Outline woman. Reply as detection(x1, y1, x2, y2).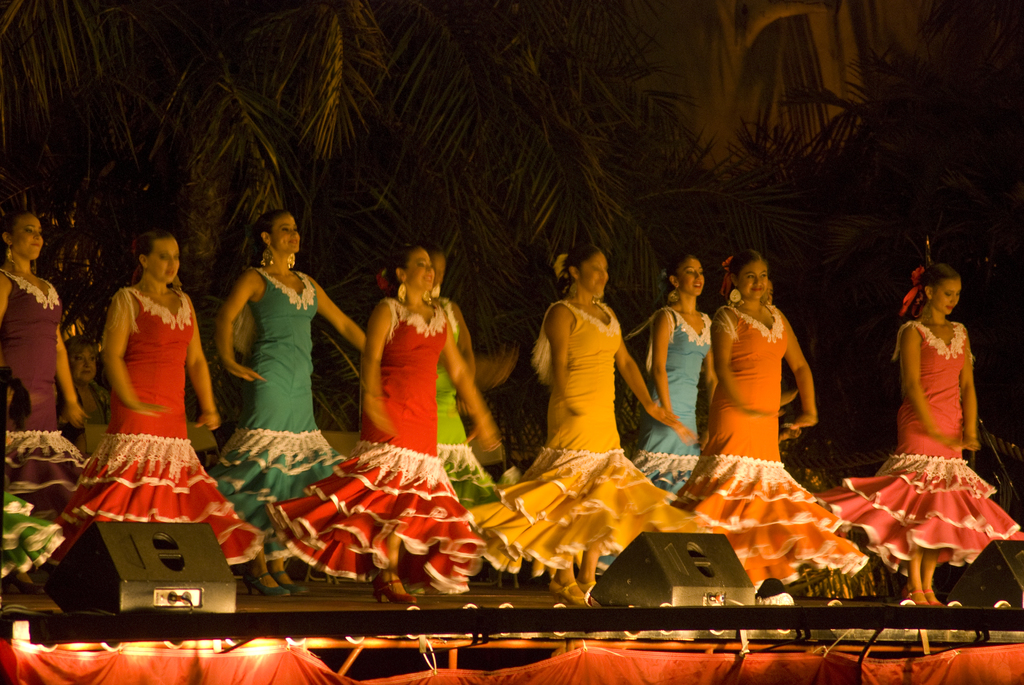
detection(0, 494, 63, 579).
